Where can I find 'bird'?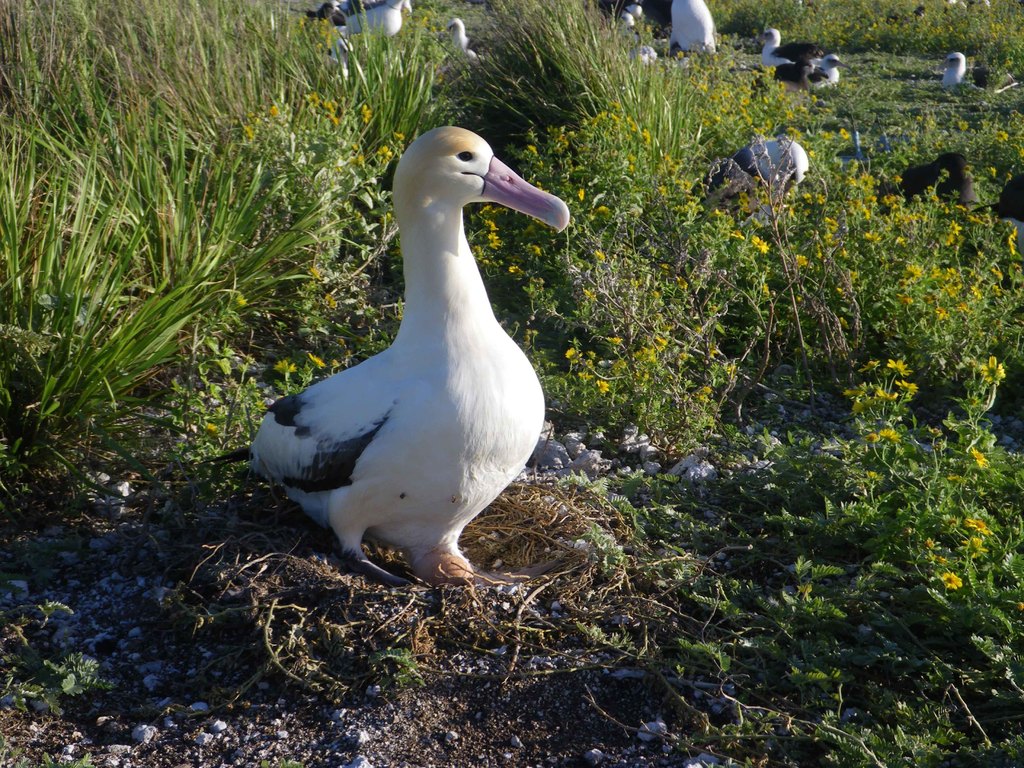
You can find it at crop(929, 47, 994, 95).
